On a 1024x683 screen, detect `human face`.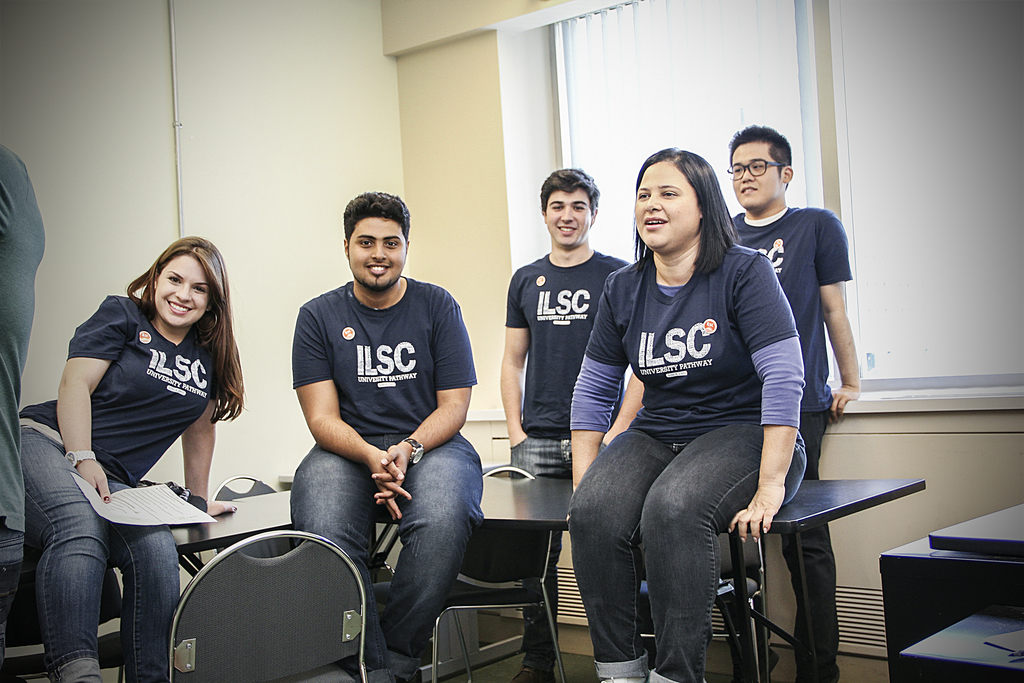
(left=545, top=190, right=595, bottom=245).
